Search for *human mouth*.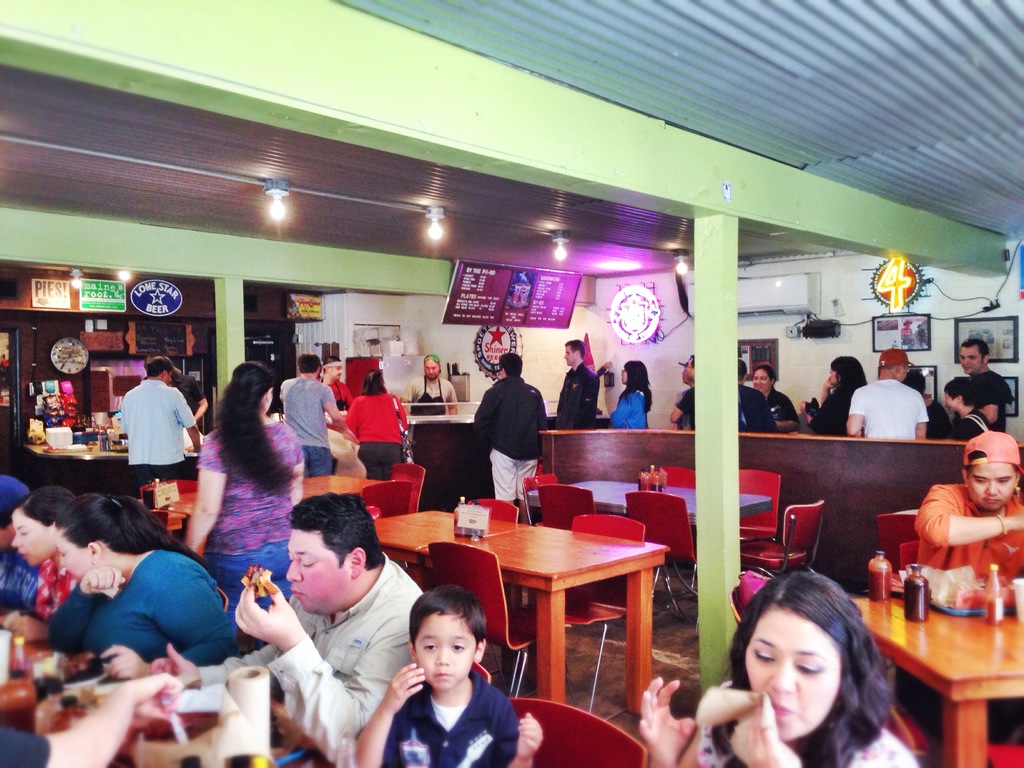
Found at x1=291 y1=585 x2=307 y2=601.
